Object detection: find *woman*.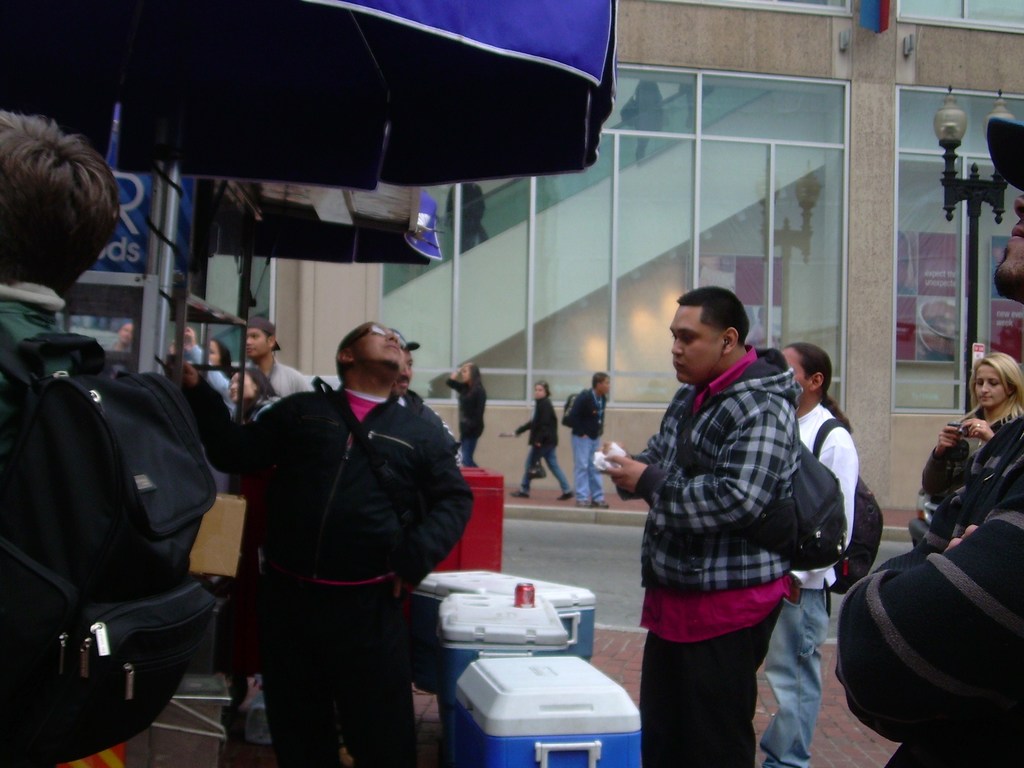
region(168, 325, 239, 415).
